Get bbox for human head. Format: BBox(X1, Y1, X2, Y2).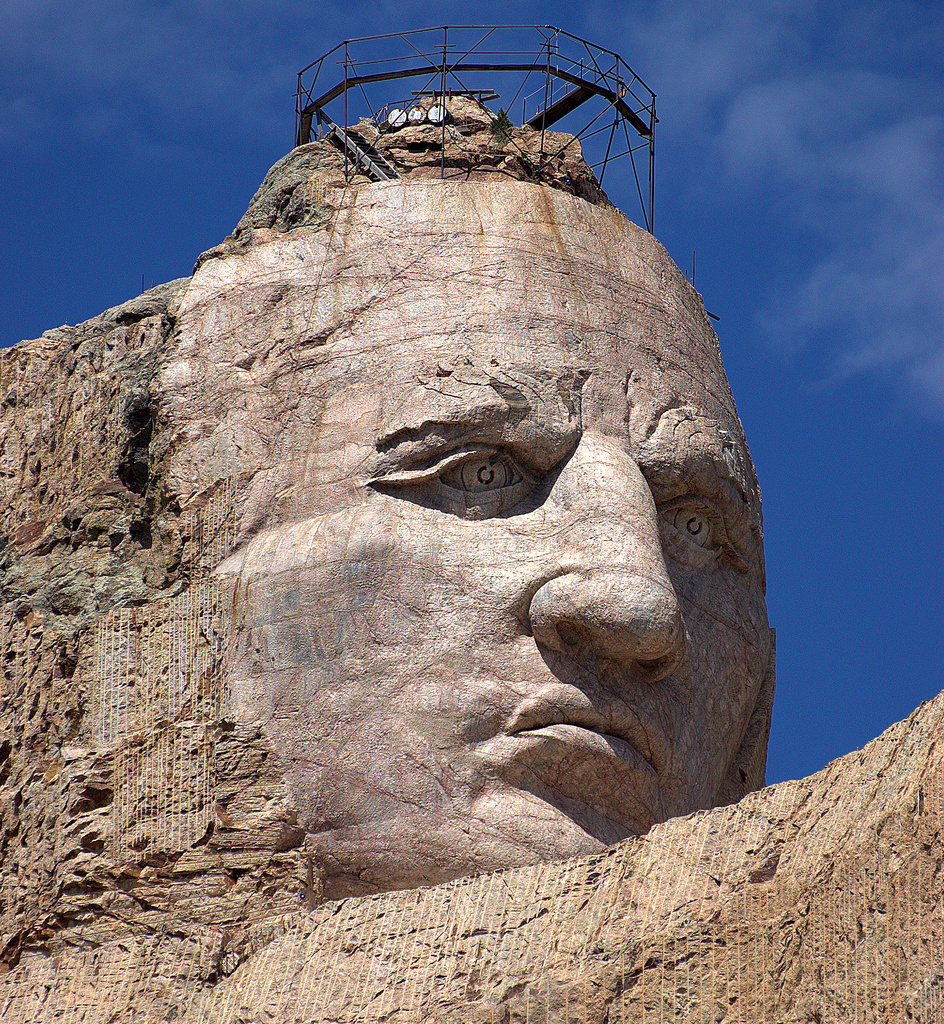
BBox(186, 149, 764, 720).
